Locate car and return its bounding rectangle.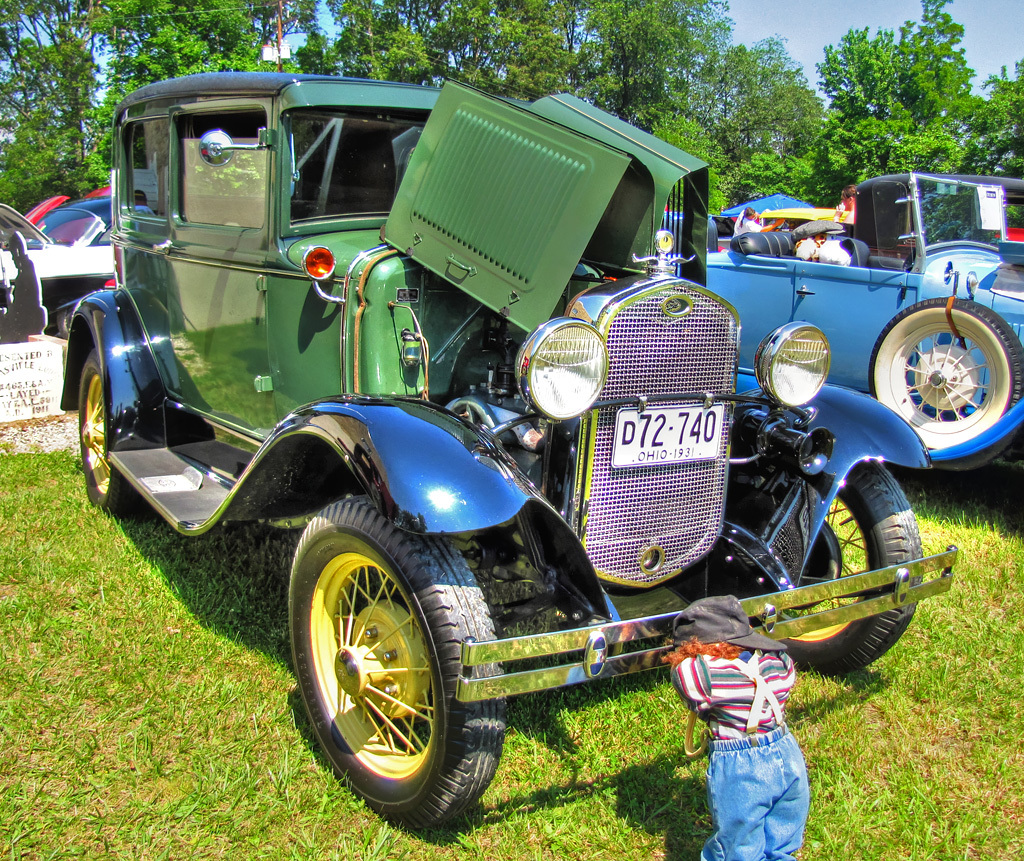
x1=57 y1=70 x2=953 y2=827.
